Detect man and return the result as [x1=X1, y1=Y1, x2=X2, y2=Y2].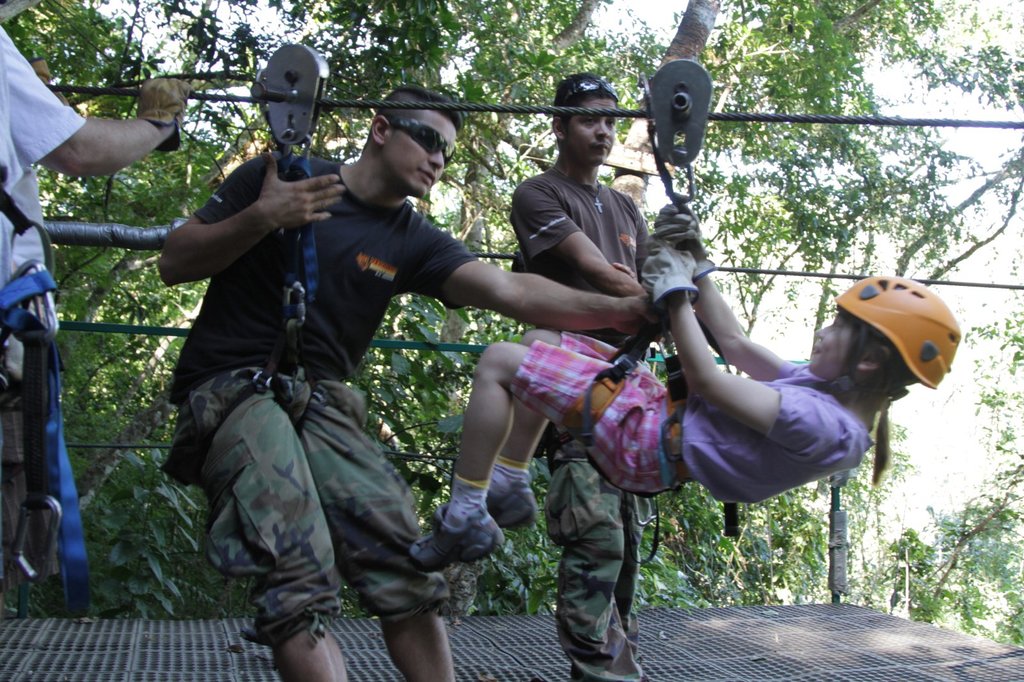
[x1=142, y1=84, x2=598, y2=669].
